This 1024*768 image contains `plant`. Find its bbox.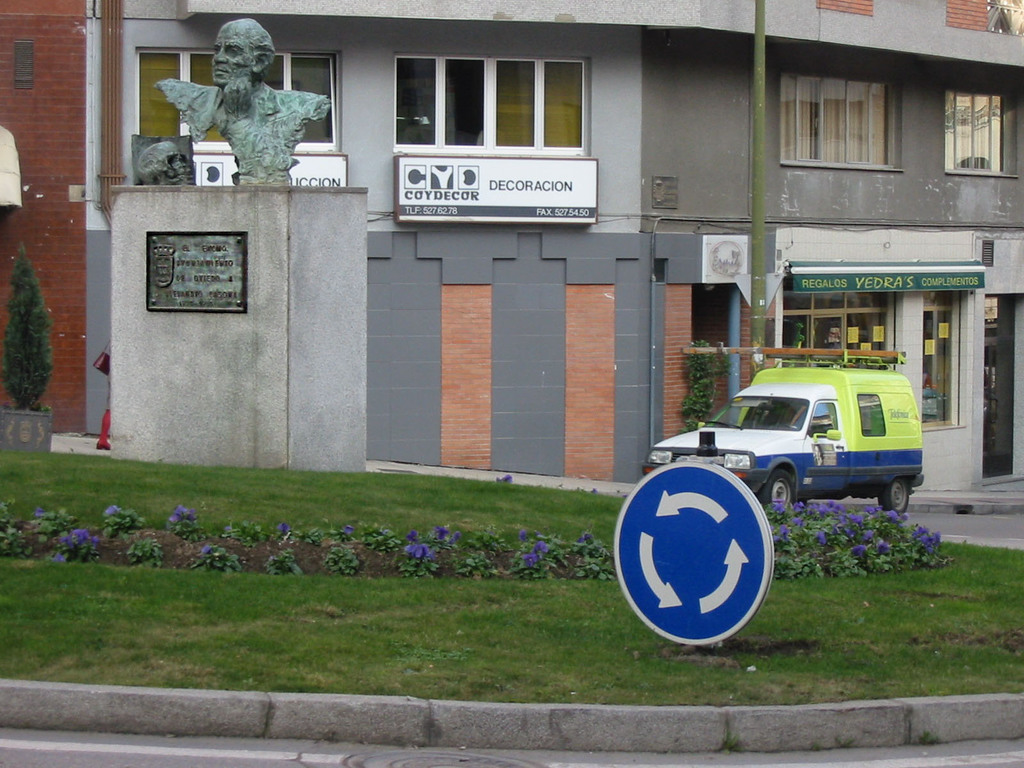
bbox=[319, 522, 364, 543].
